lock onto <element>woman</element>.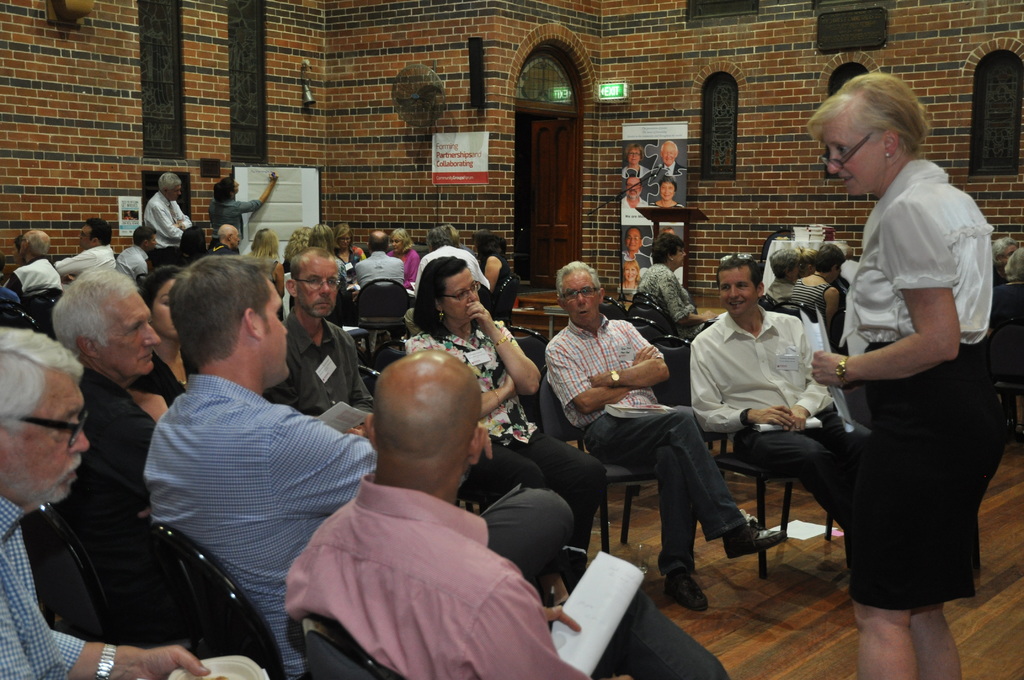
Locked: bbox=[624, 259, 641, 289].
